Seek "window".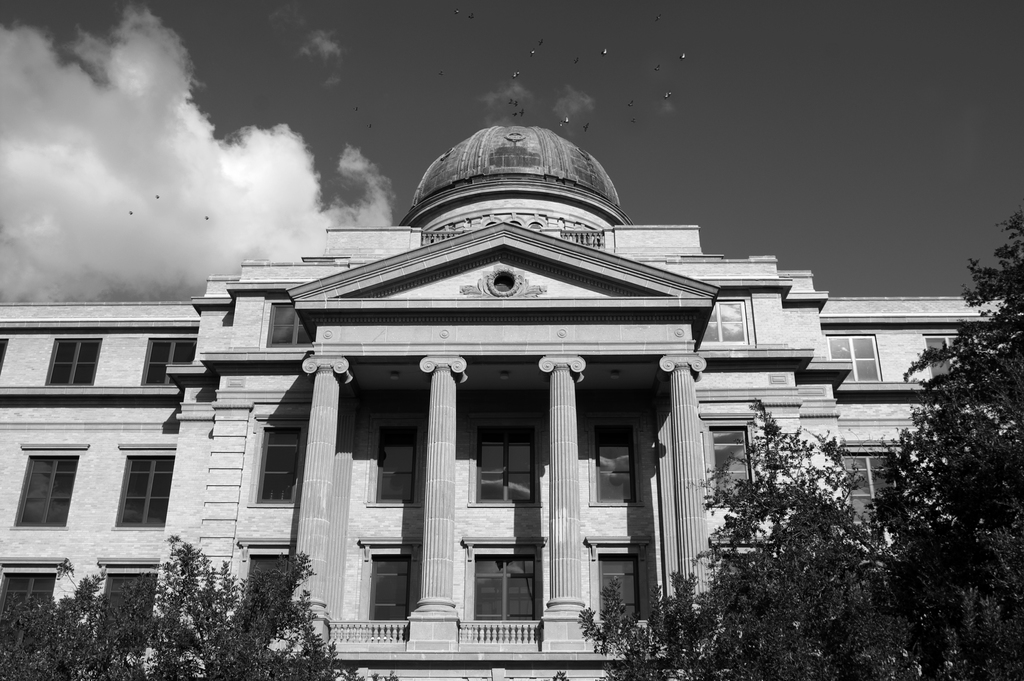
[0, 573, 53, 614].
